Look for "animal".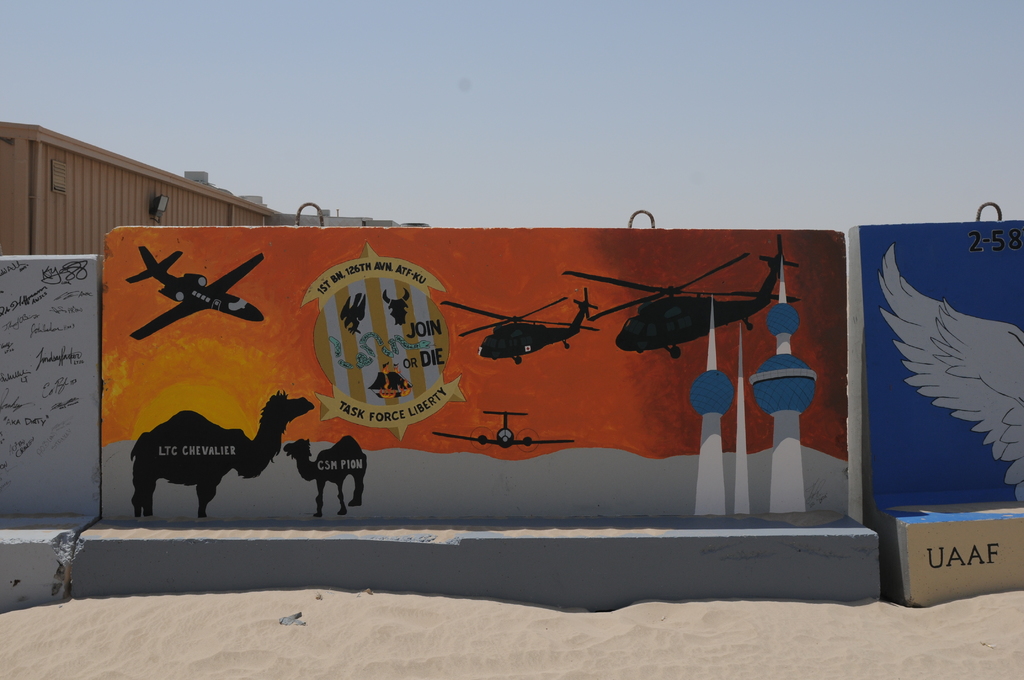
Found: (383,287,412,329).
